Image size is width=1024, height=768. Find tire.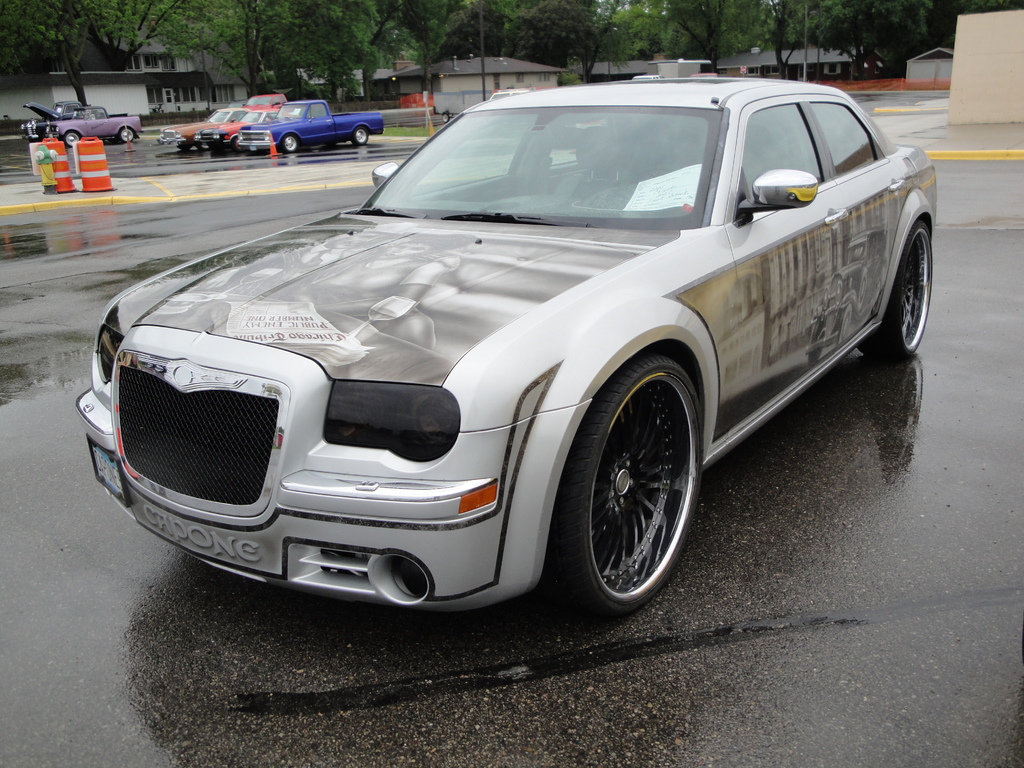
locate(65, 132, 81, 147).
